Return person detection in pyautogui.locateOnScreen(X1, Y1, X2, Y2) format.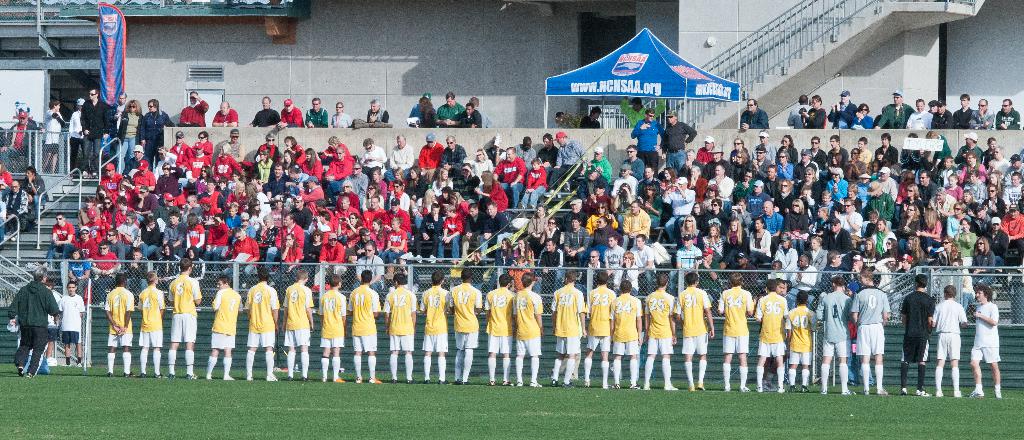
pyautogui.locateOnScreen(292, 196, 310, 232).
